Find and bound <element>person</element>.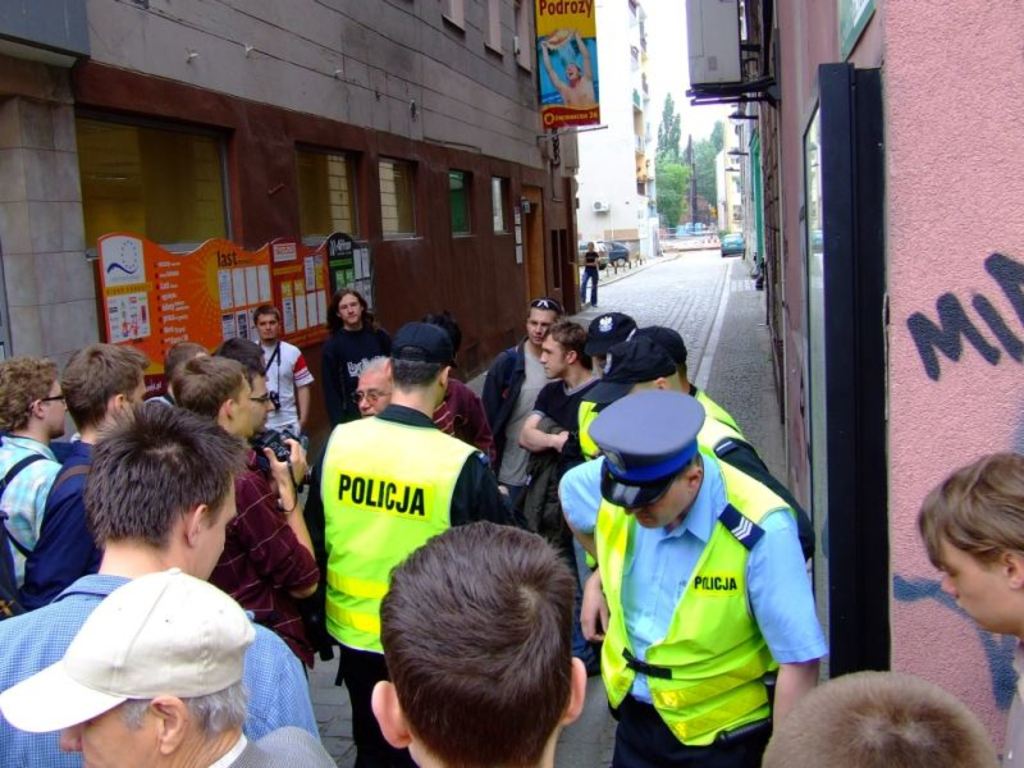
Bound: (253, 302, 315, 444).
